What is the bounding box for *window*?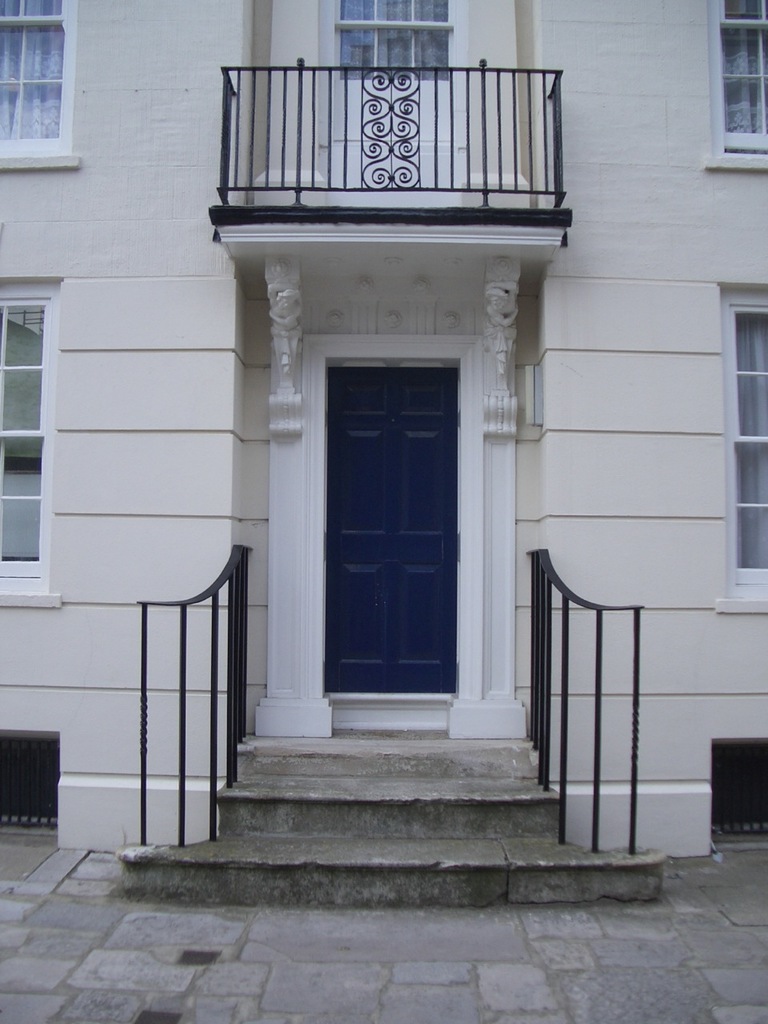
{"x1": 701, "y1": 0, "x2": 767, "y2": 175}.
